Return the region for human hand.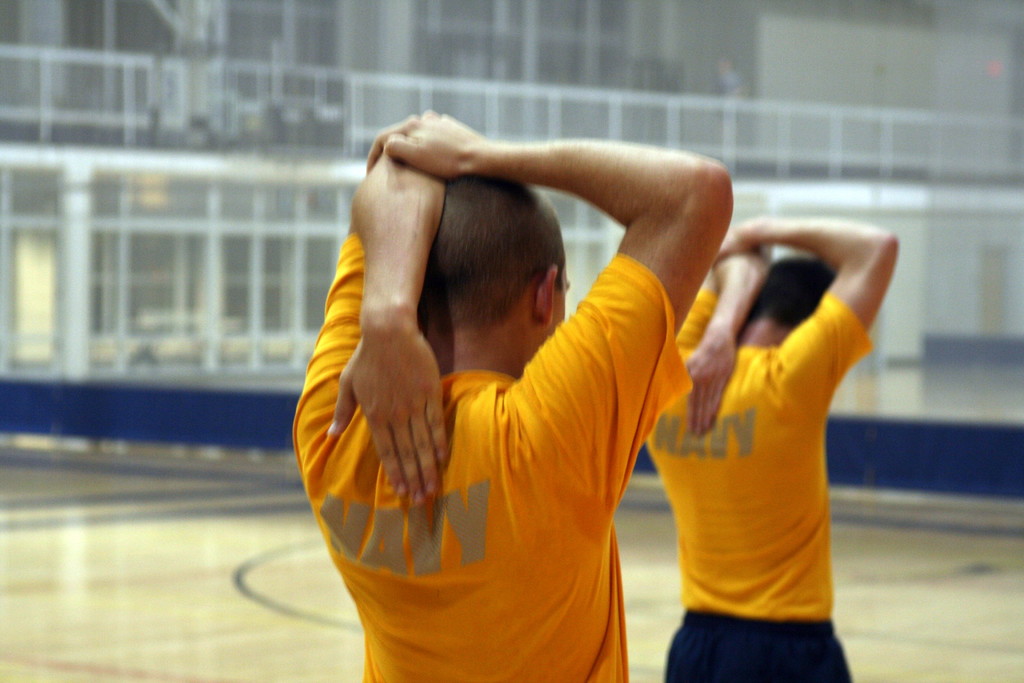
bbox(681, 347, 733, 439).
